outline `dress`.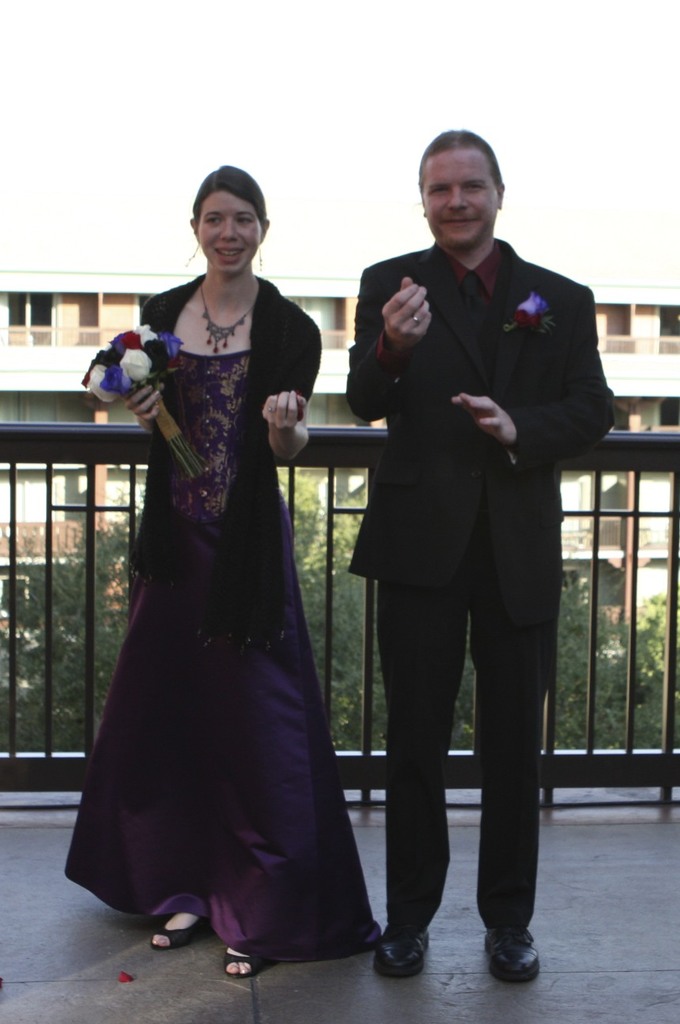
Outline: (left=62, top=271, right=385, bottom=961).
